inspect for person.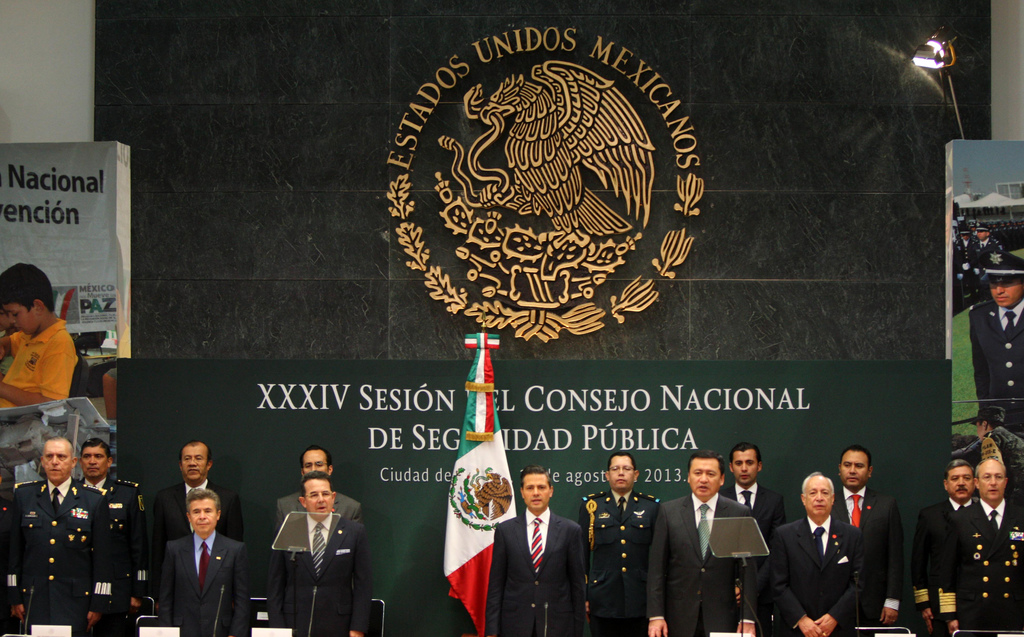
Inspection: rect(0, 437, 119, 636).
